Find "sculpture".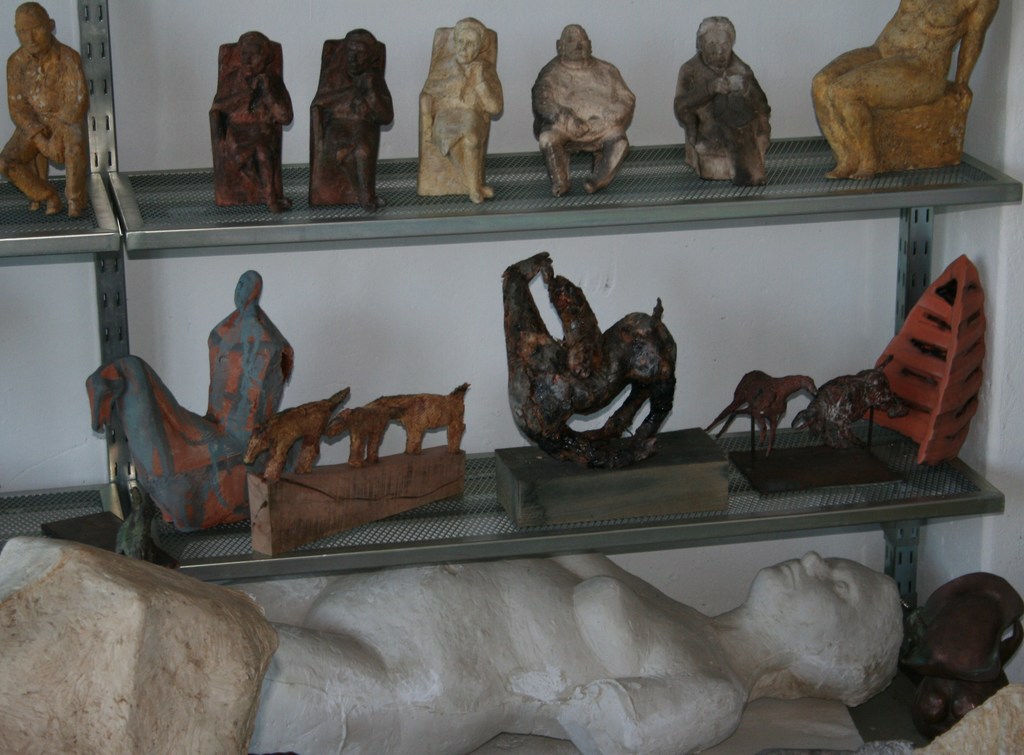
BBox(414, 14, 508, 199).
